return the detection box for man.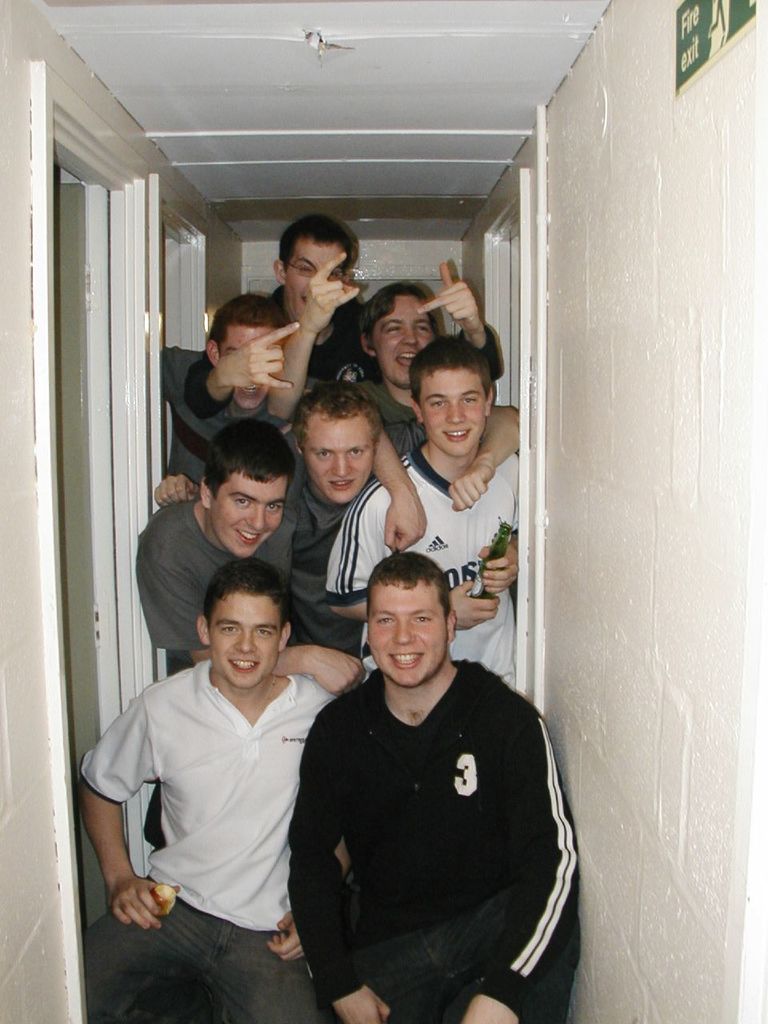
Rect(280, 523, 580, 1023).
